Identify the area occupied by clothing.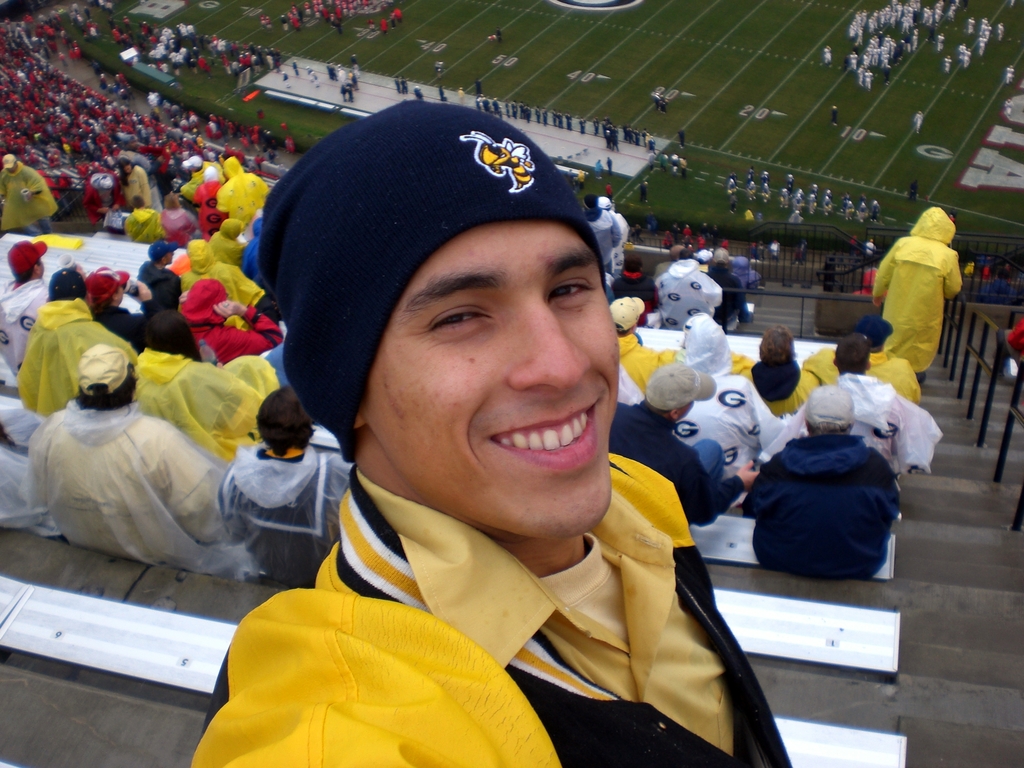
Area: [908, 40, 911, 49].
